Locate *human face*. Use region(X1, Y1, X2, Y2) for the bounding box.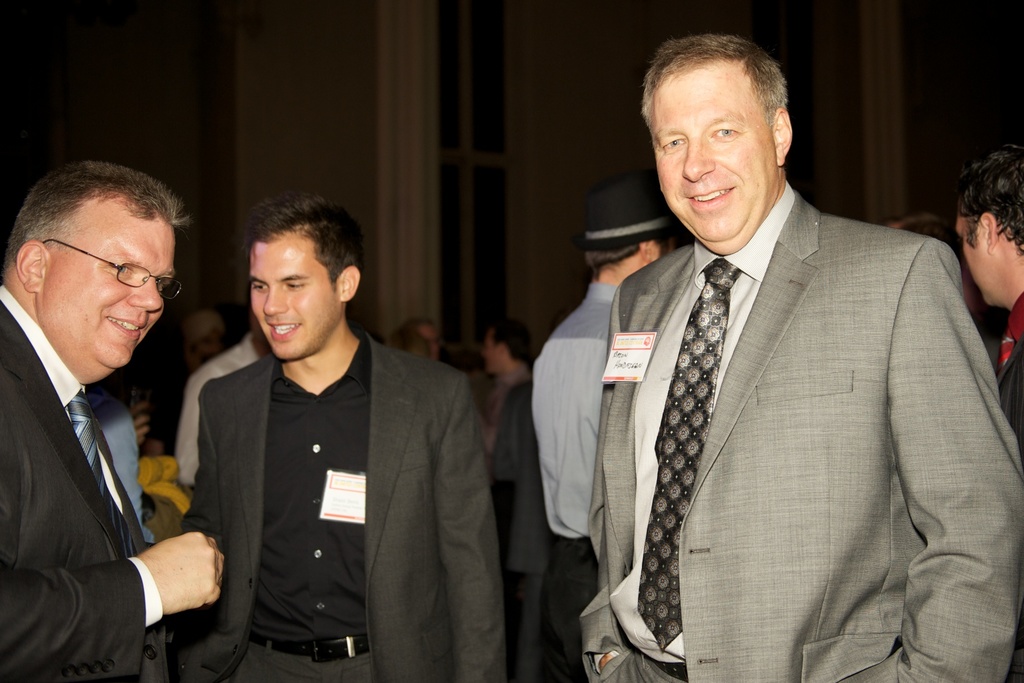
region(644, 68, 779, 242).
